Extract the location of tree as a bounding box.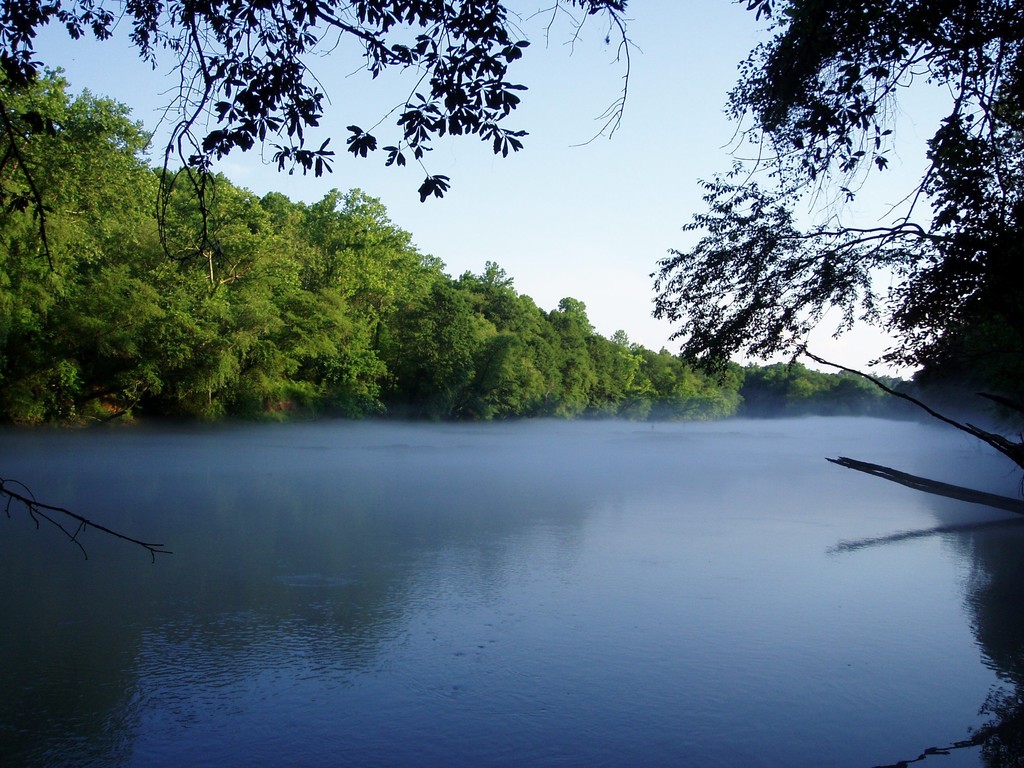
crop(61, 98, 153, 154).
